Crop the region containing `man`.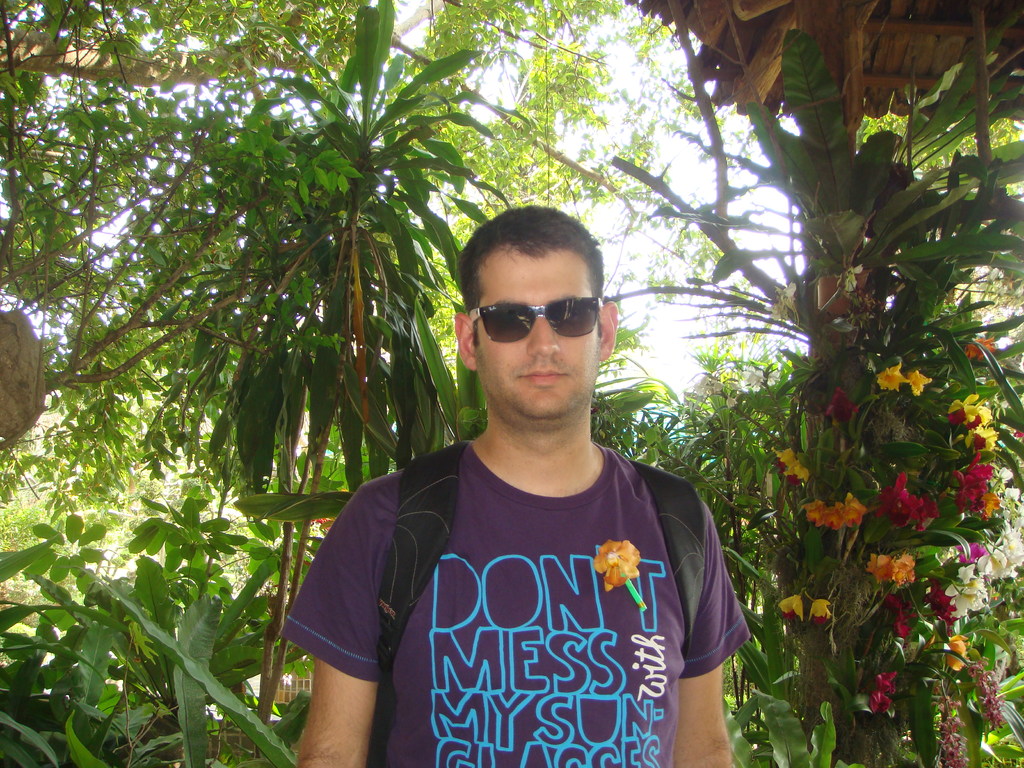
Crop region: [285,191,767,763].
